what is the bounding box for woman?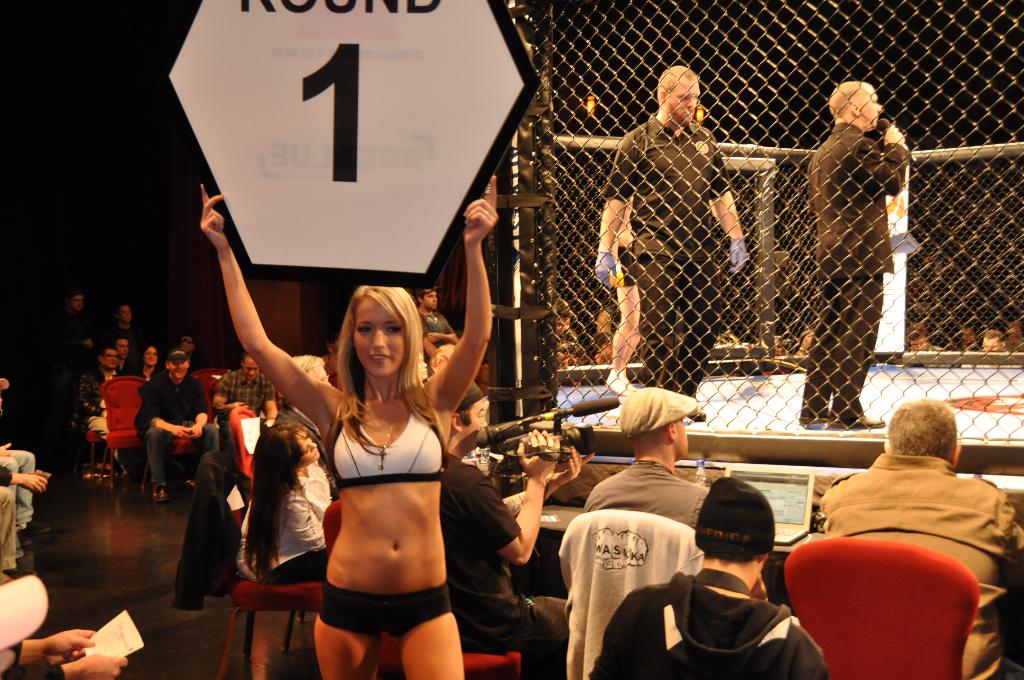
(201,179,492,679).
